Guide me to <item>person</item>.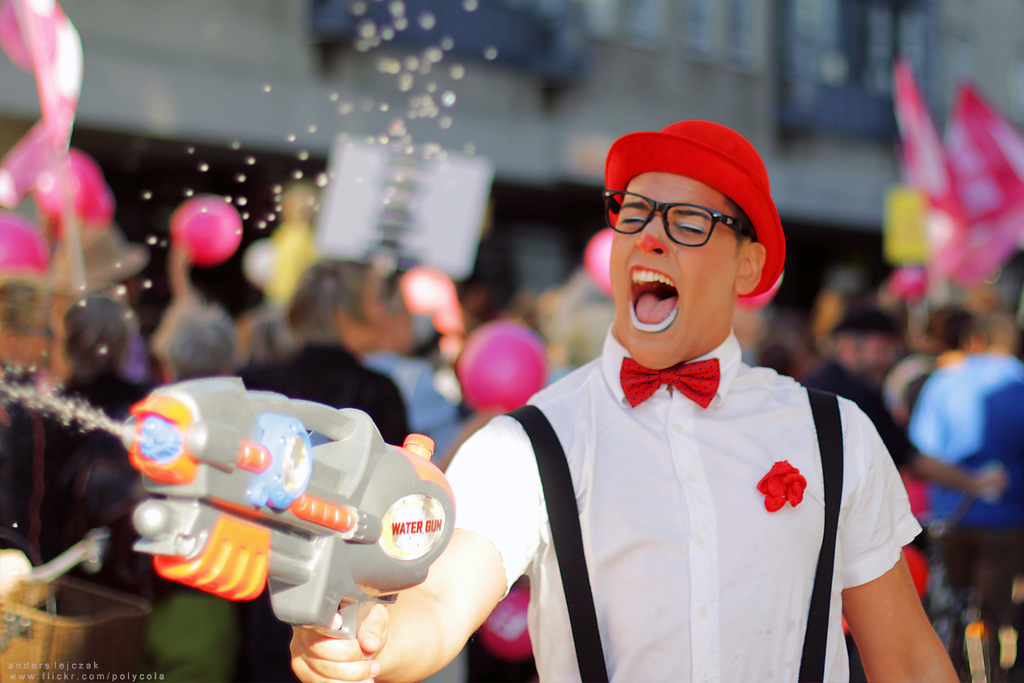
Guidance: 0,277,54,555.
